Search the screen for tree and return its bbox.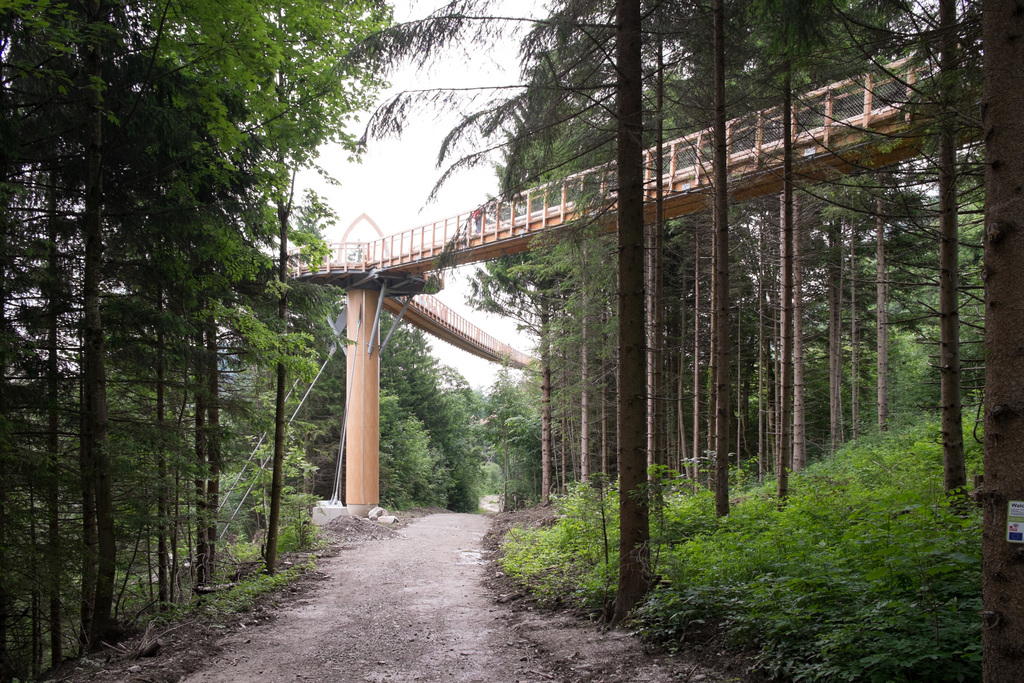
Found: locate(723, 0, 990, 499).
